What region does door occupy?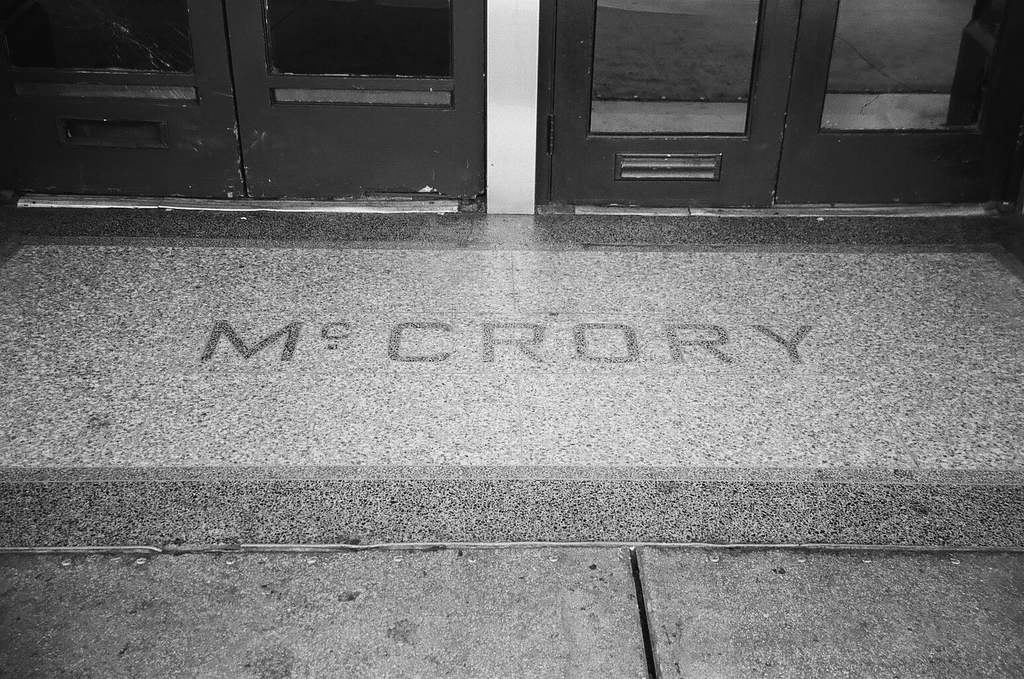
(546,0,1023,205).
